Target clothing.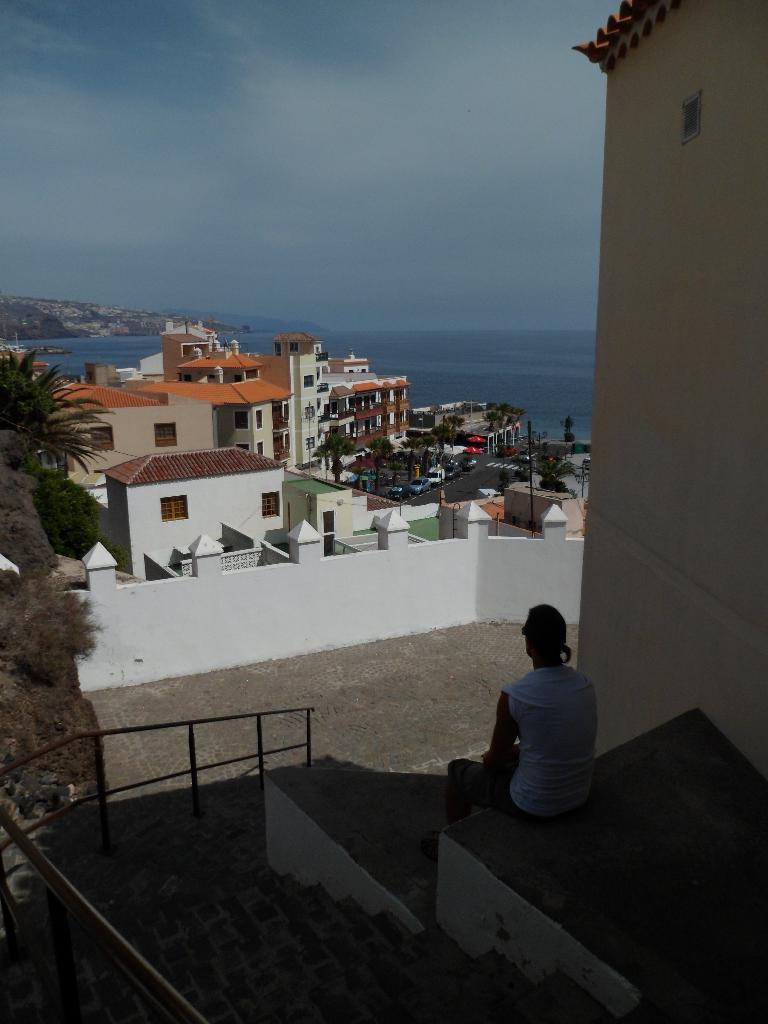
Target region: Rect(443, 669, 593, 817).
